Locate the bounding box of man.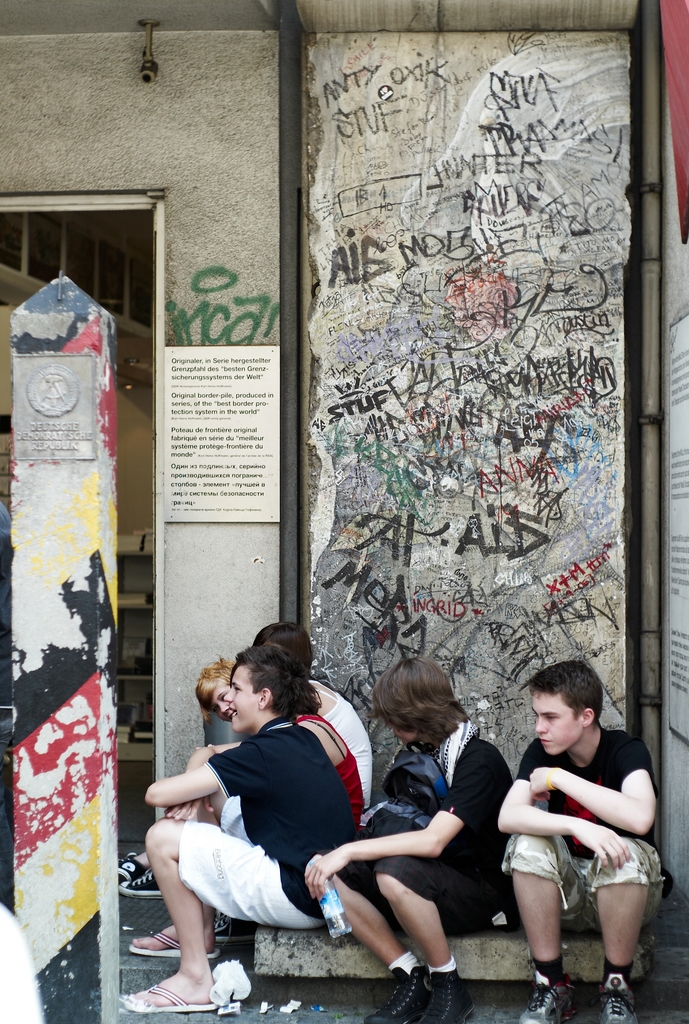
Bounding box: bbox=[492, 662, 660, 1023].
